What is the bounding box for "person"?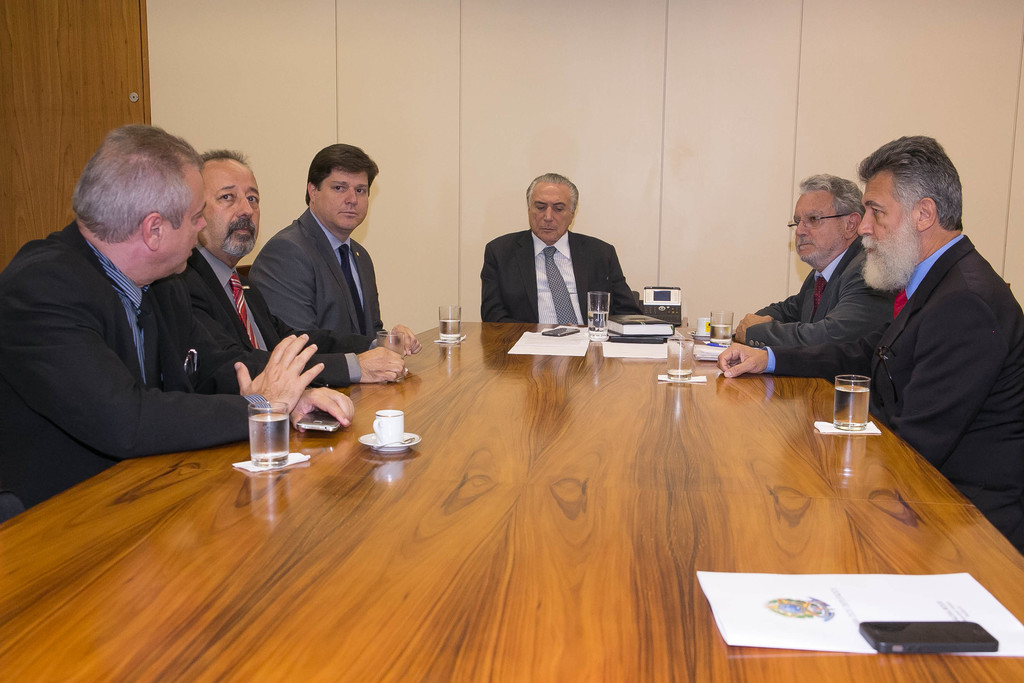
{"x1": 726, "y1": 168, "x2": 902, "y2": 347}.
